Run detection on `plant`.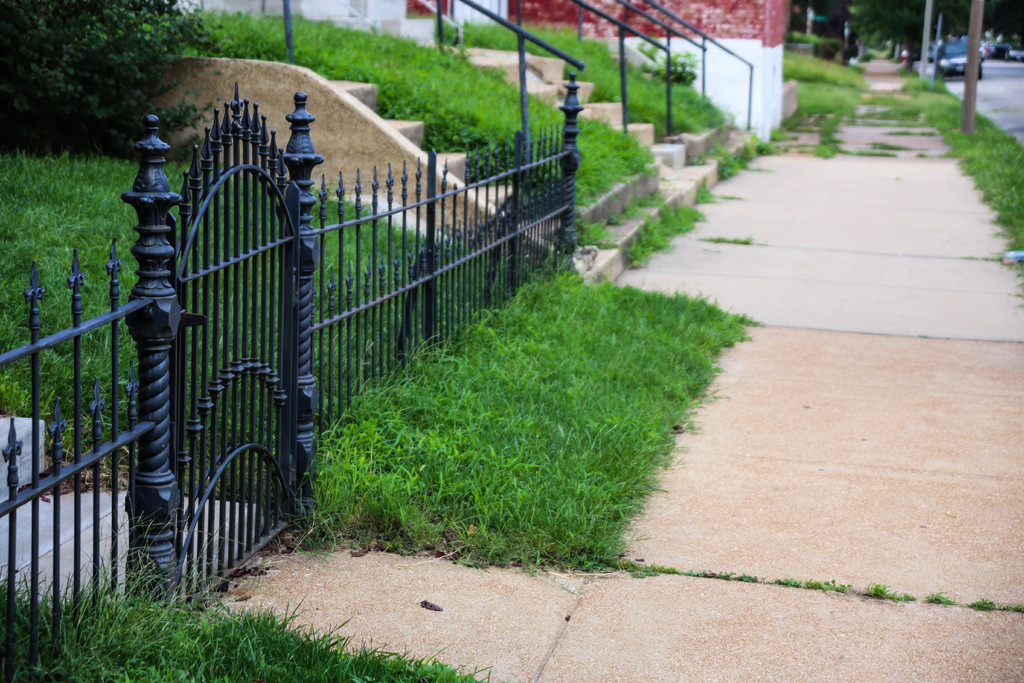
Result: l=740, t=125, r=780, b=174.
